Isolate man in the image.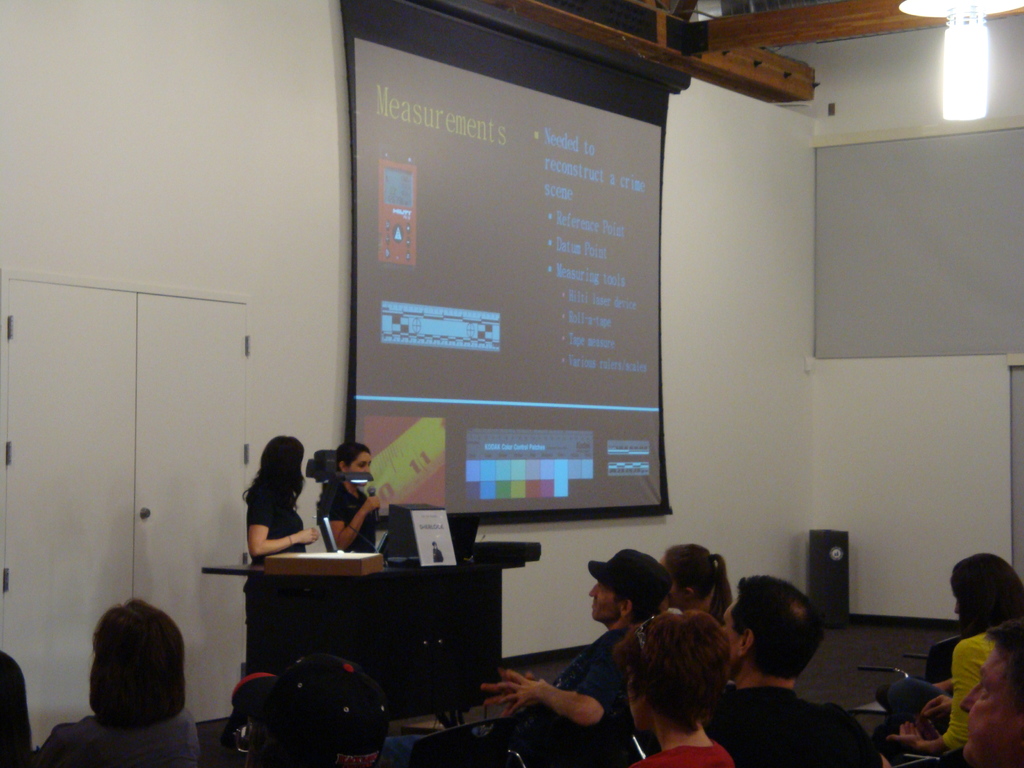
Isolated region: (383,552,674,767).
